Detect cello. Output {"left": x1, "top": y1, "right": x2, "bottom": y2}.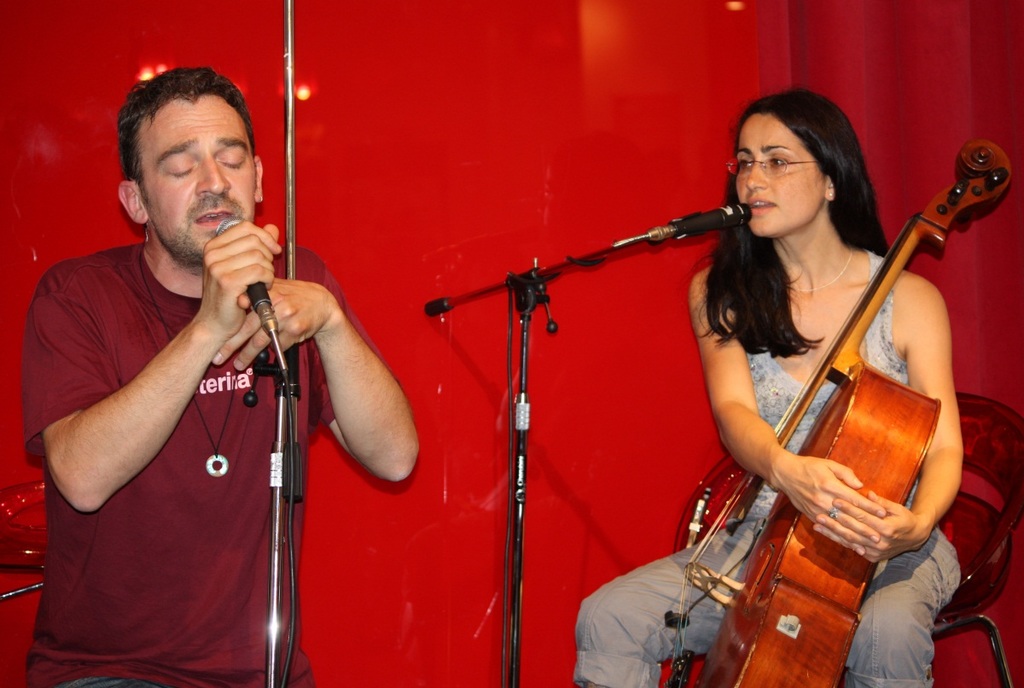
{"left": 664, "top": 143, "right": 1011, "bottom": 687}.
